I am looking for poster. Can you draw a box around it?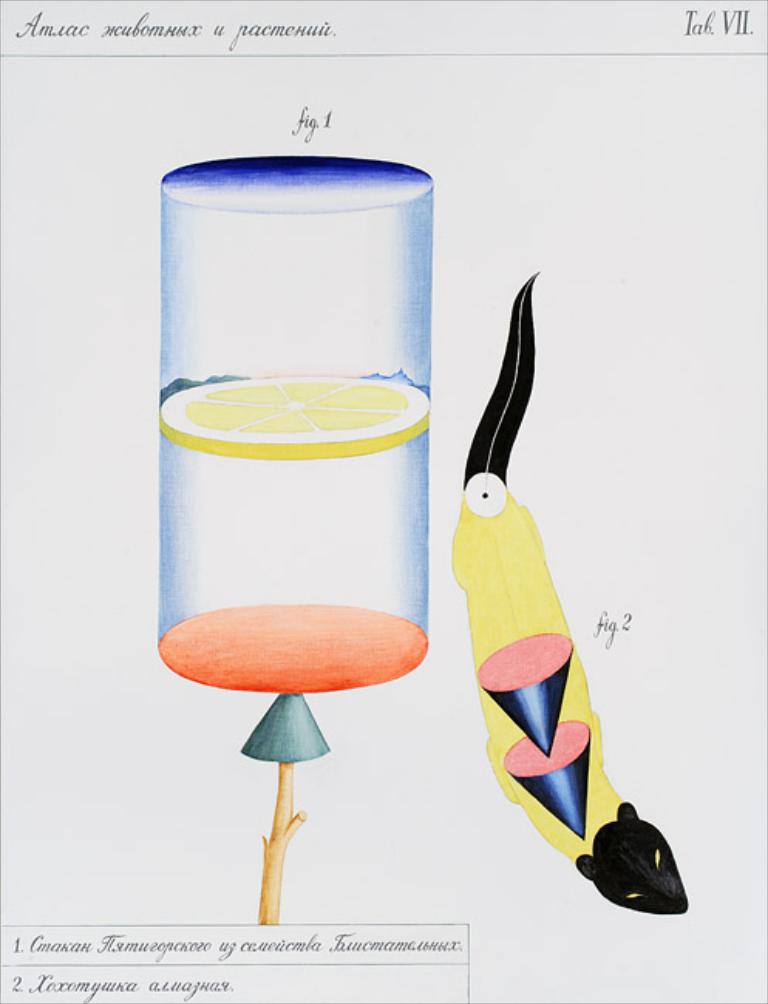
Sure, the bounding box is bbox(0, 0, 766, 1002).
